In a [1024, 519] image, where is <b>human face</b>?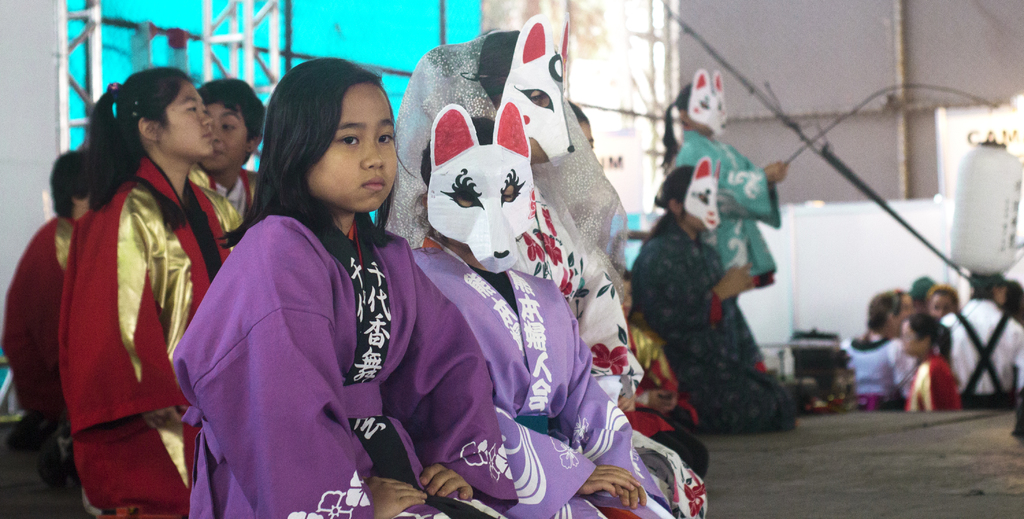
(200, 103, 250, 178).
